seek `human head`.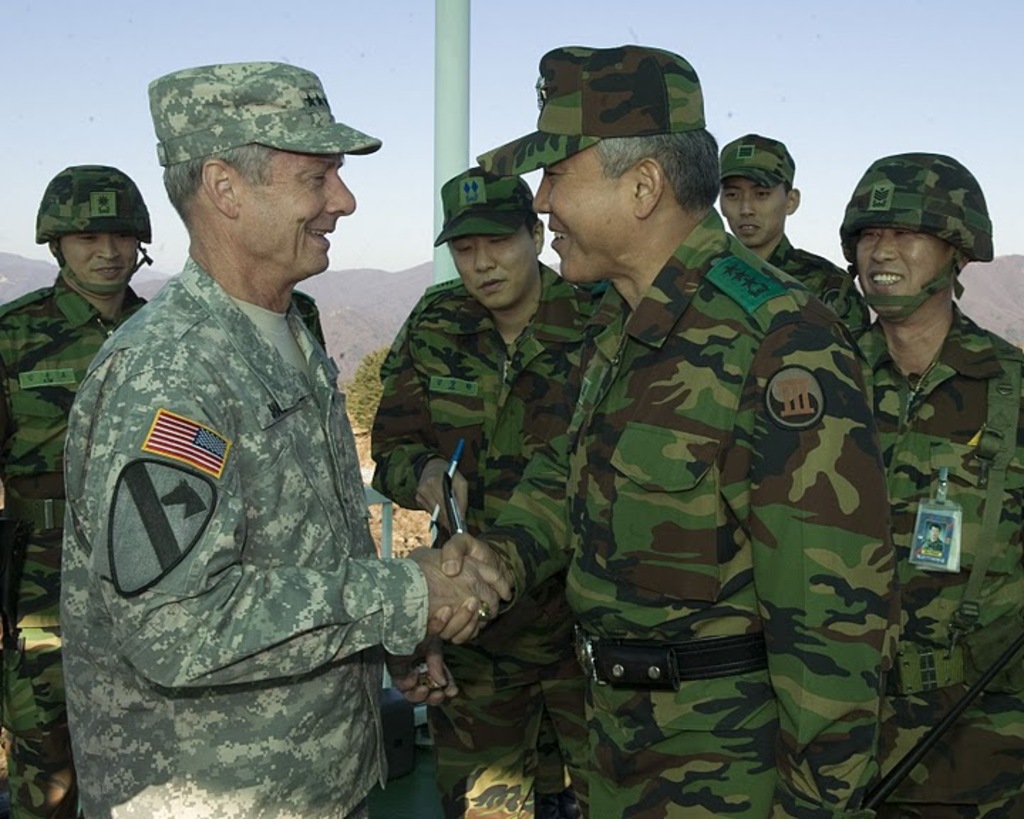
132,55,381,301.
